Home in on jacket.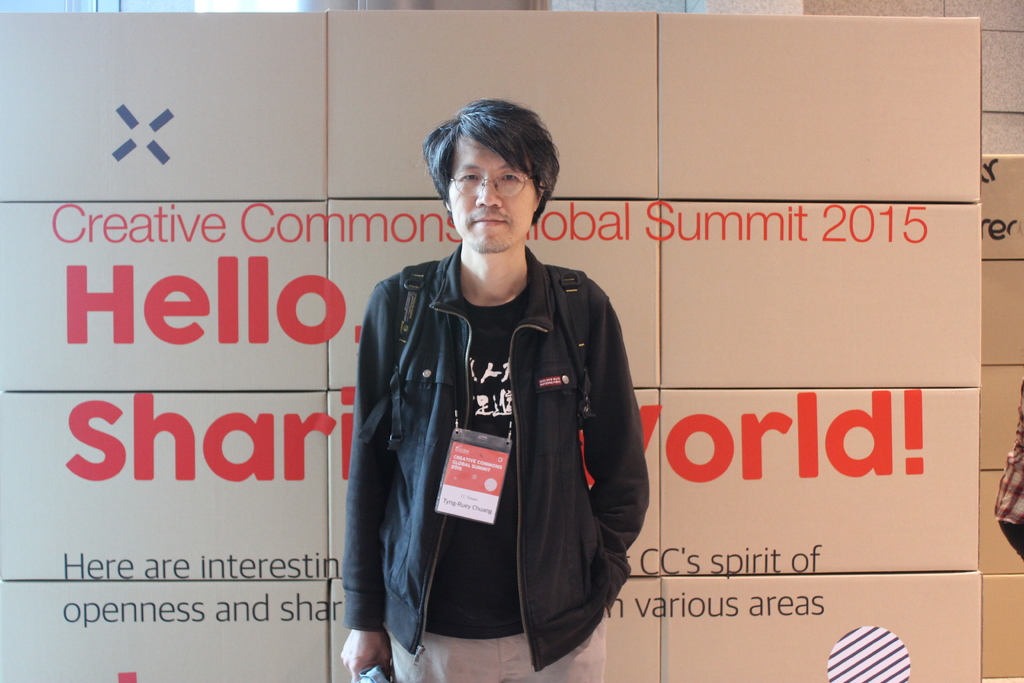
Homed in at [338,190,653,654].
